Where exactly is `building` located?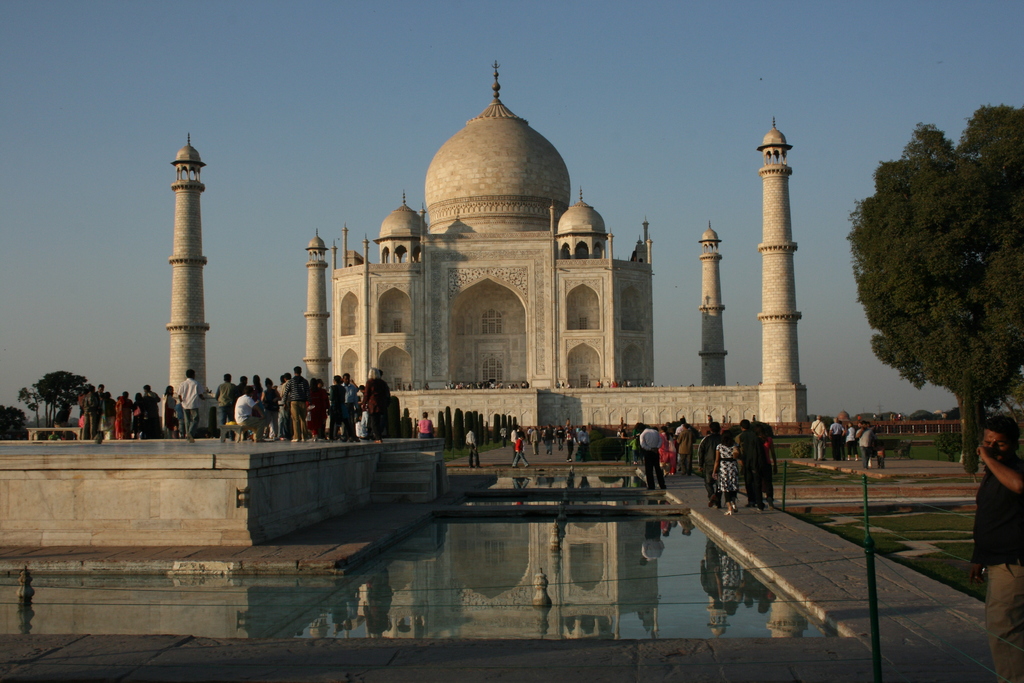
Its bounding box is 168:58:807:439.
